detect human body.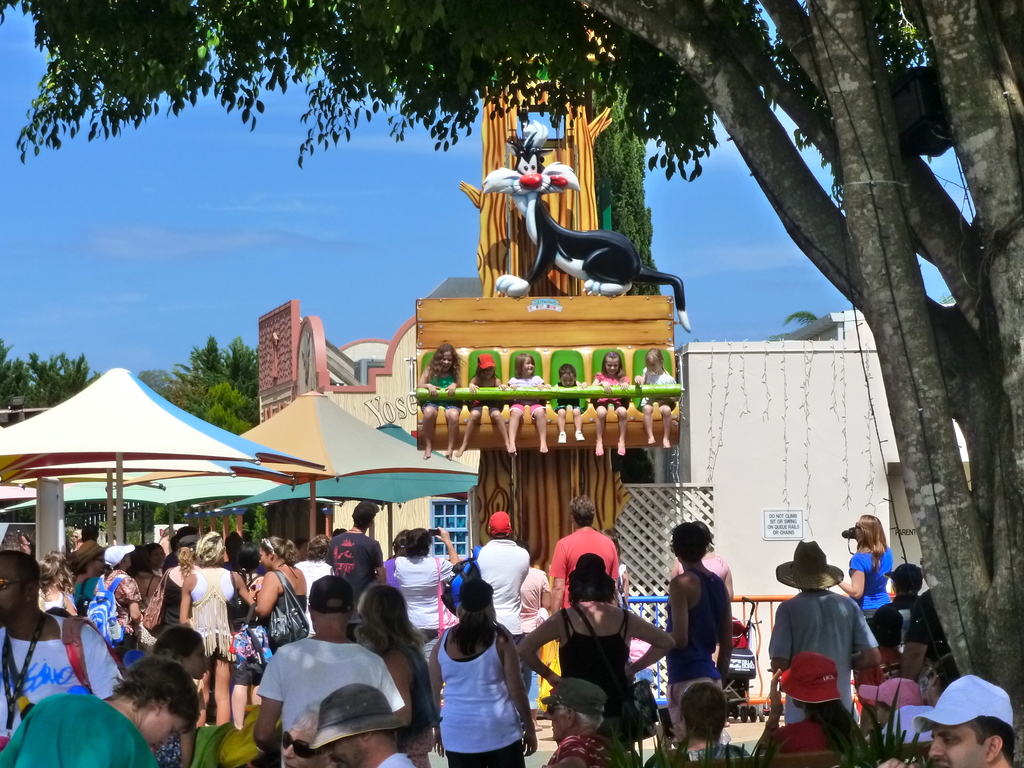
Detected at region(644, 679, 756, 762).
